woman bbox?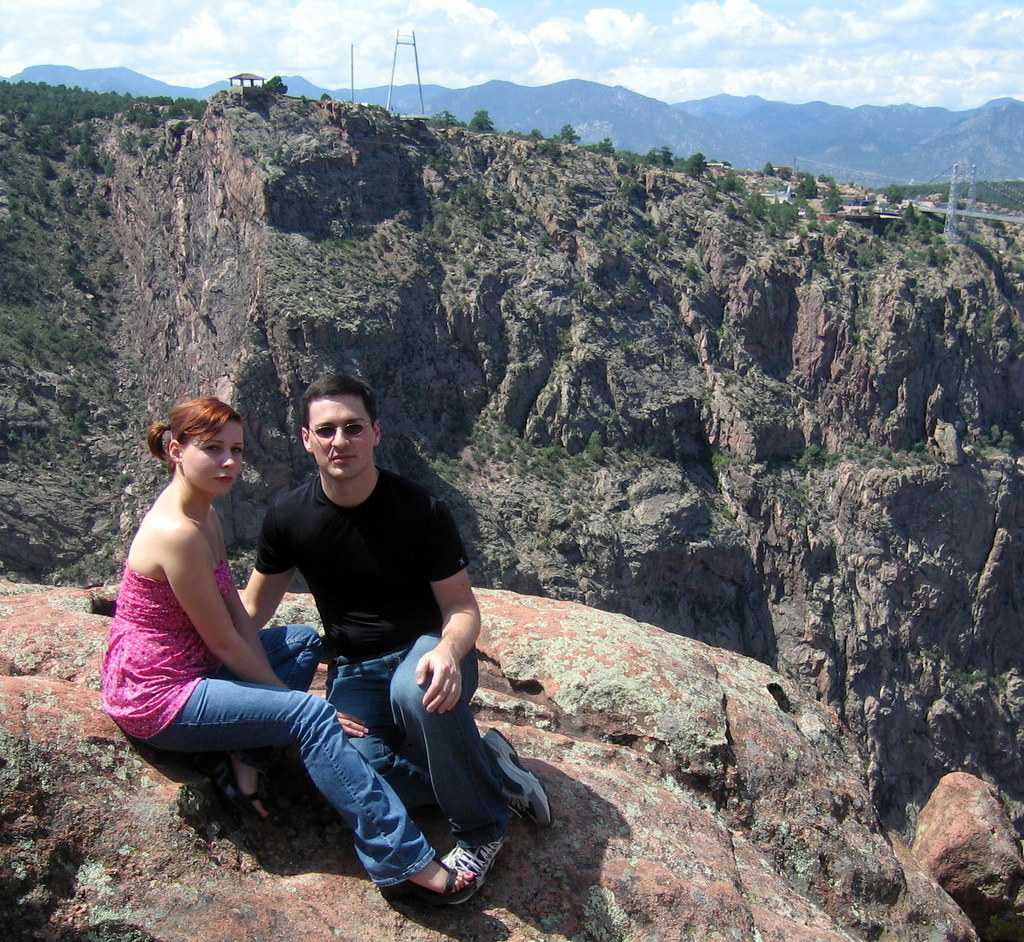
rect(94, 393, 484, 910)
